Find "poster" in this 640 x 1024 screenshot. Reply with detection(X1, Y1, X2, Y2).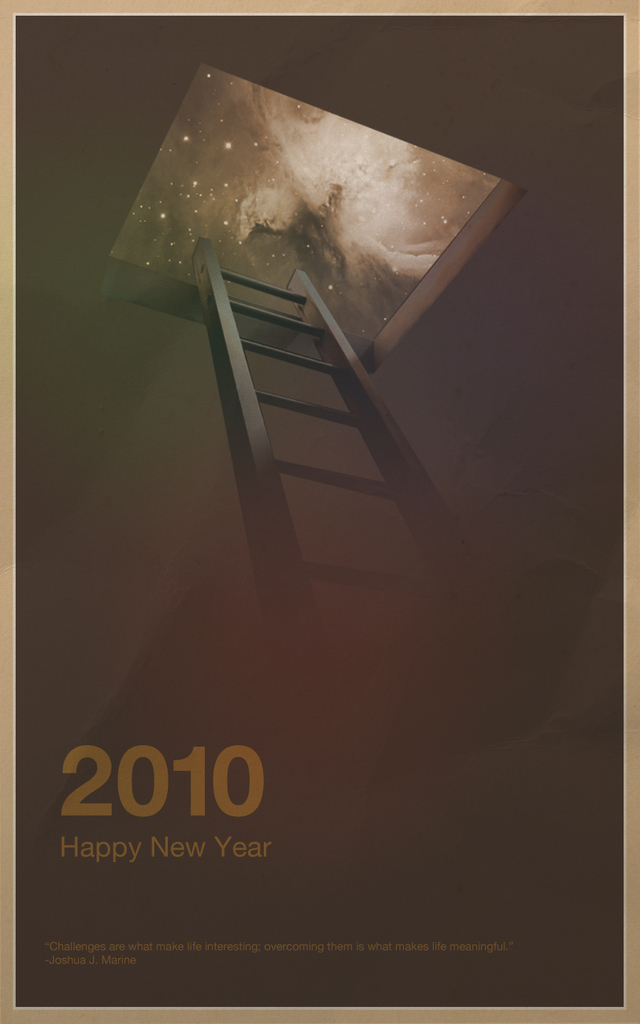
detection(1, 0, 639, 1023).
